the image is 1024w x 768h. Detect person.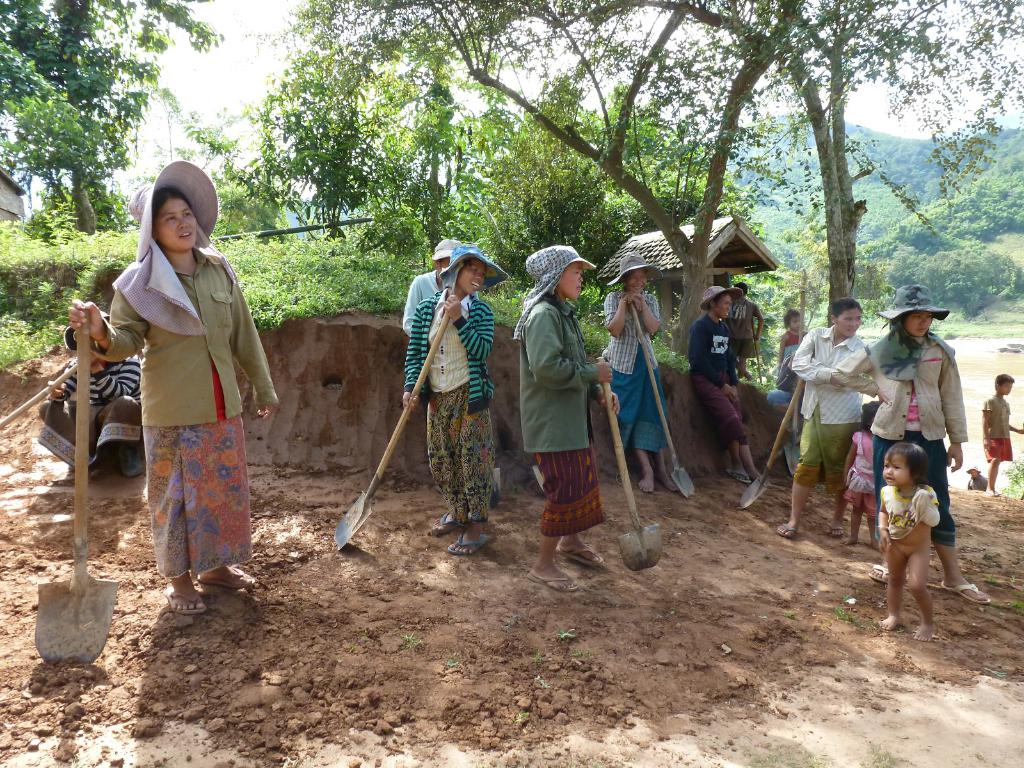
Detection: {"x1": 777, "y1": 310, "x2": 809, "y2": 365}.
